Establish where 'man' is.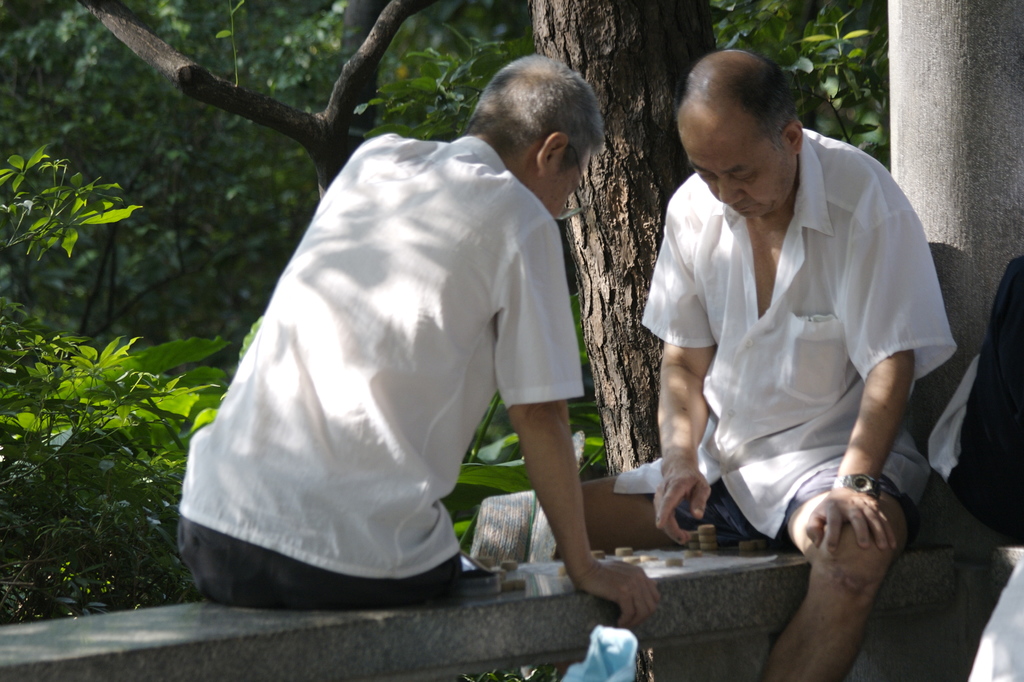
Established at detection(178, 68, 687, 631).
